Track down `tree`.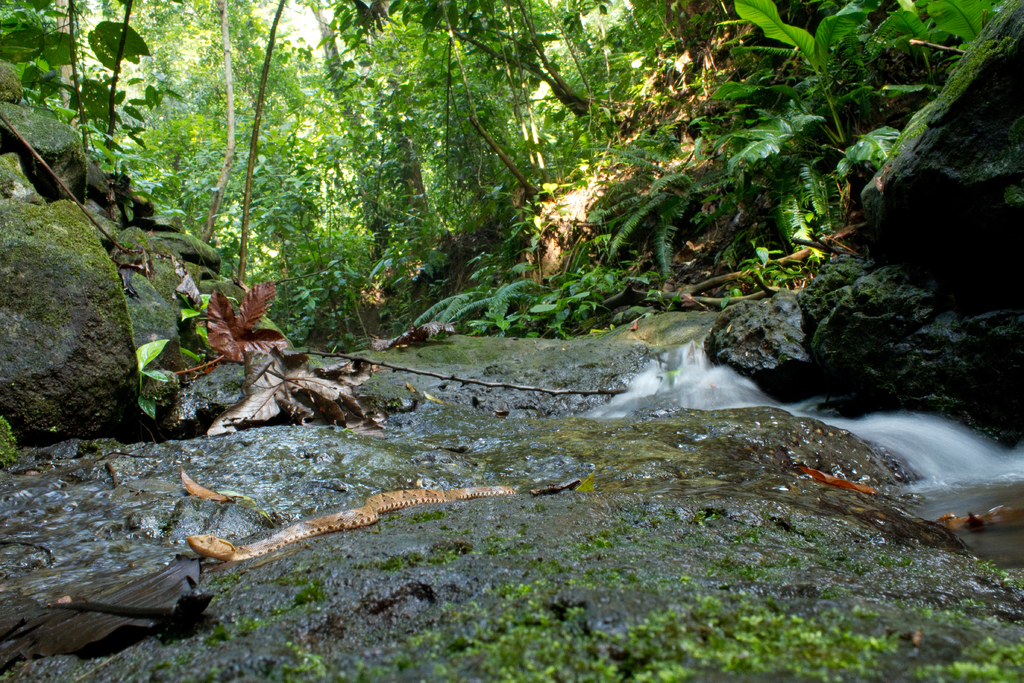
Tracked to crop(152, 0, 318, 312).
